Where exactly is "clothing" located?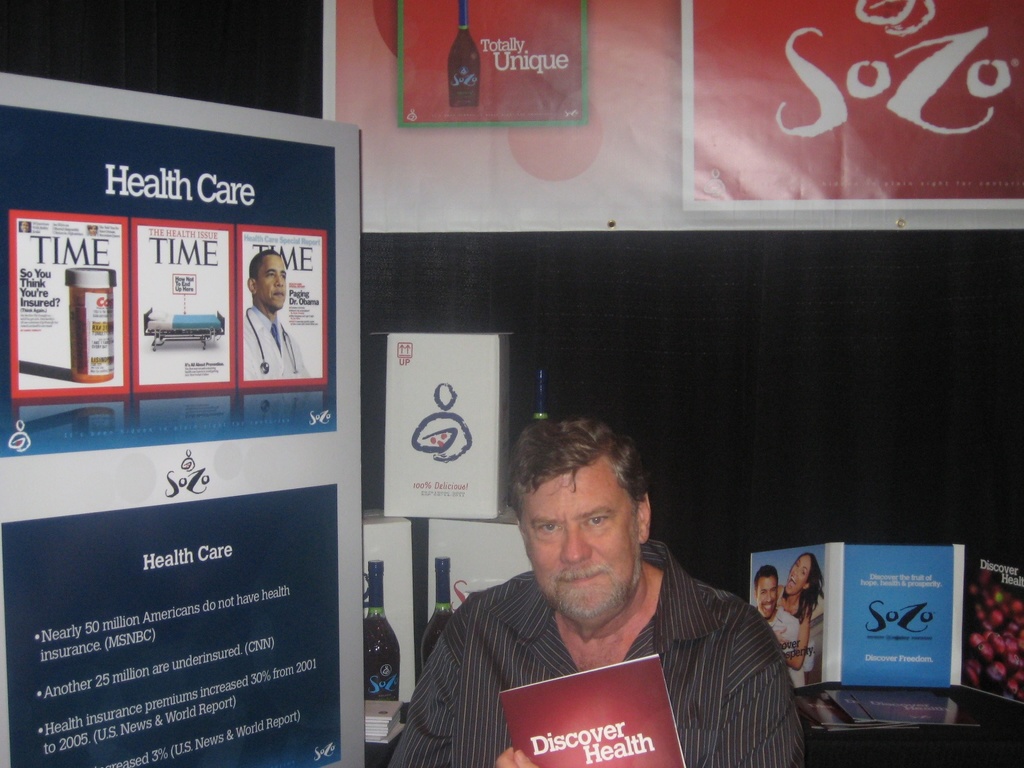
Its bounding box is [left=401, top=543, right=810, bottom=755].
